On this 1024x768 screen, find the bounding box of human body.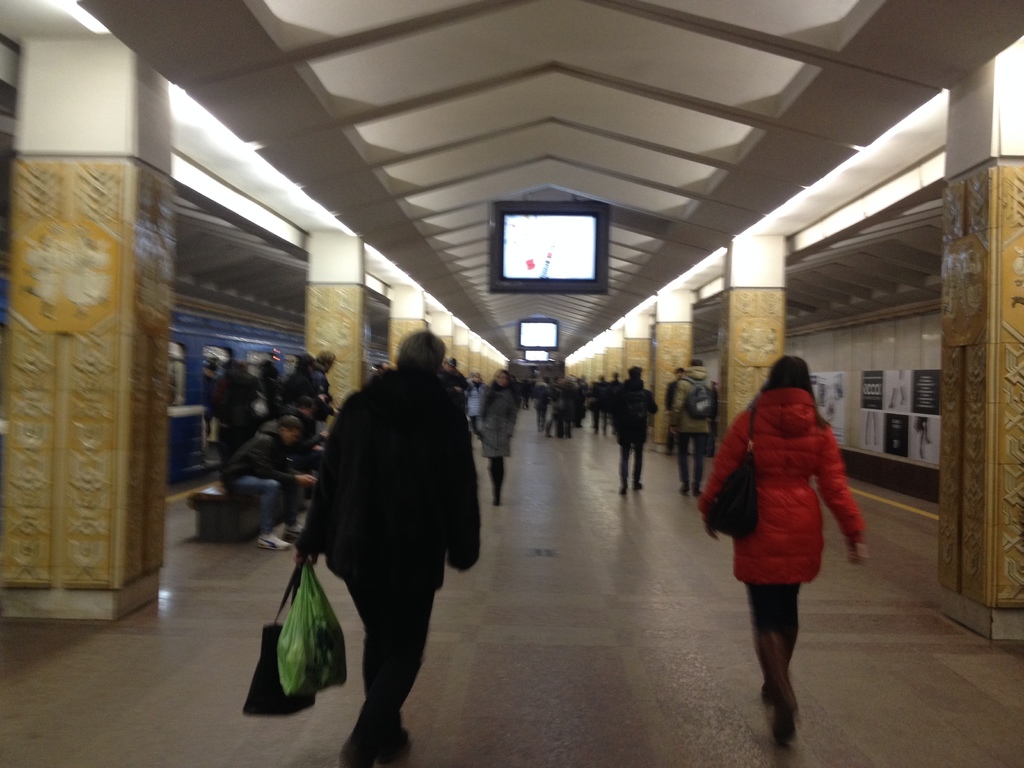
Bounding box: bbox(307, 347, 332, 397).
